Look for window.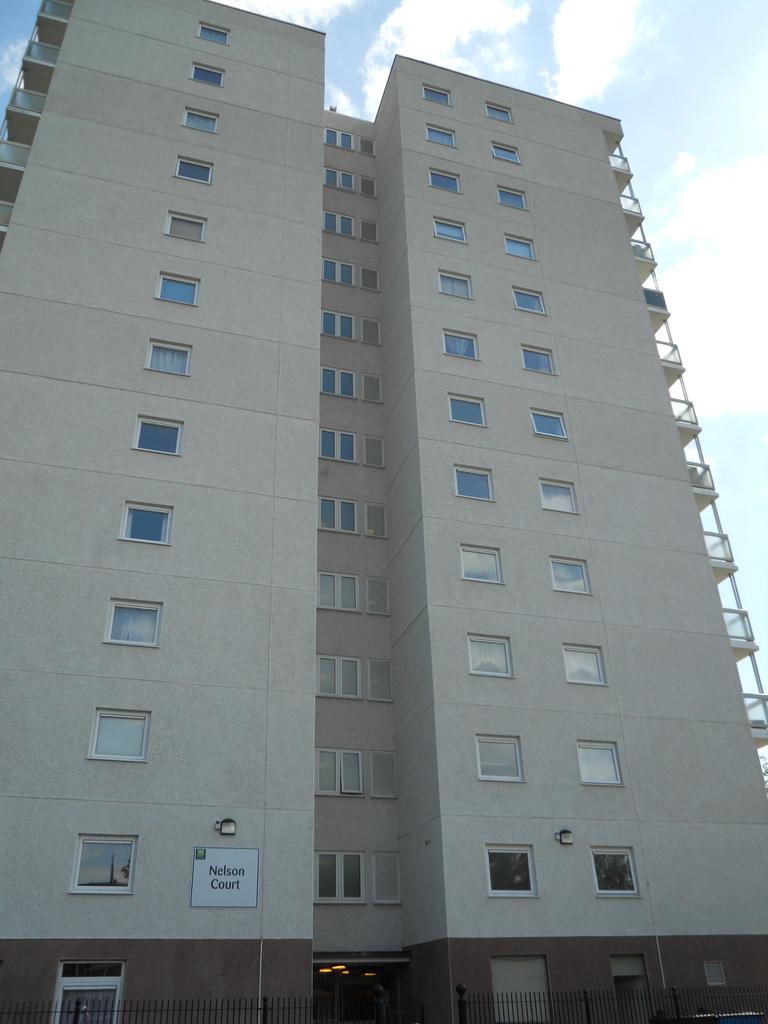
Found: bbox=(49, 962, 123, 1023).
